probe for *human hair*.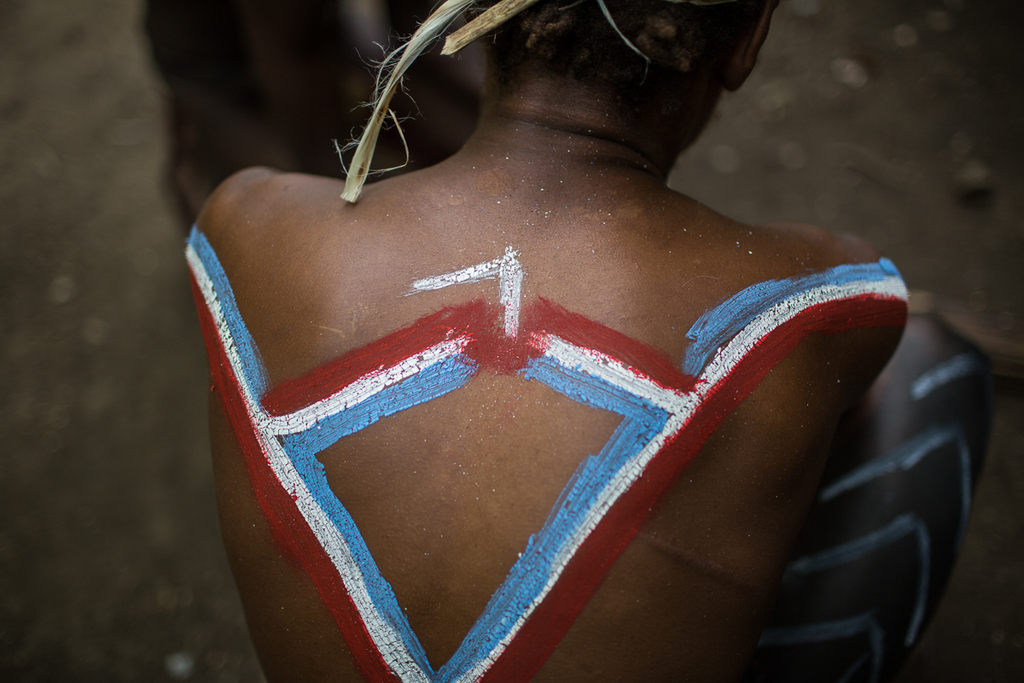
Probe result: select_region(454, 0, 781, 88).
